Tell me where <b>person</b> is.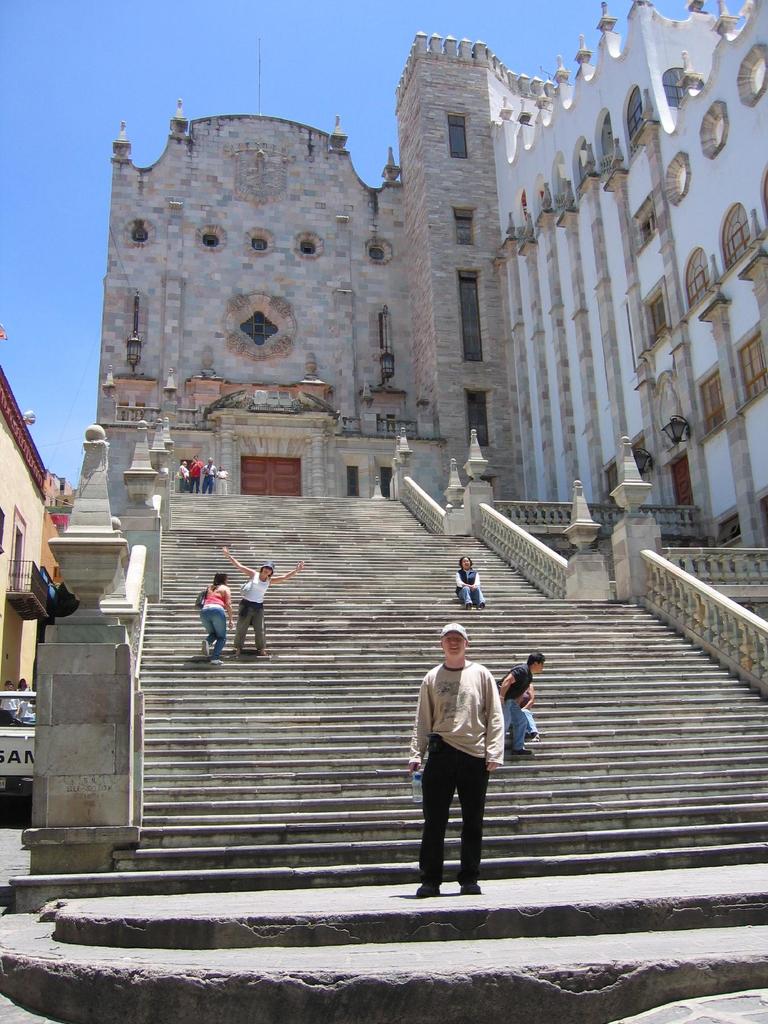
<b>person</b> is at bbox(196, 561, 221, 662).
